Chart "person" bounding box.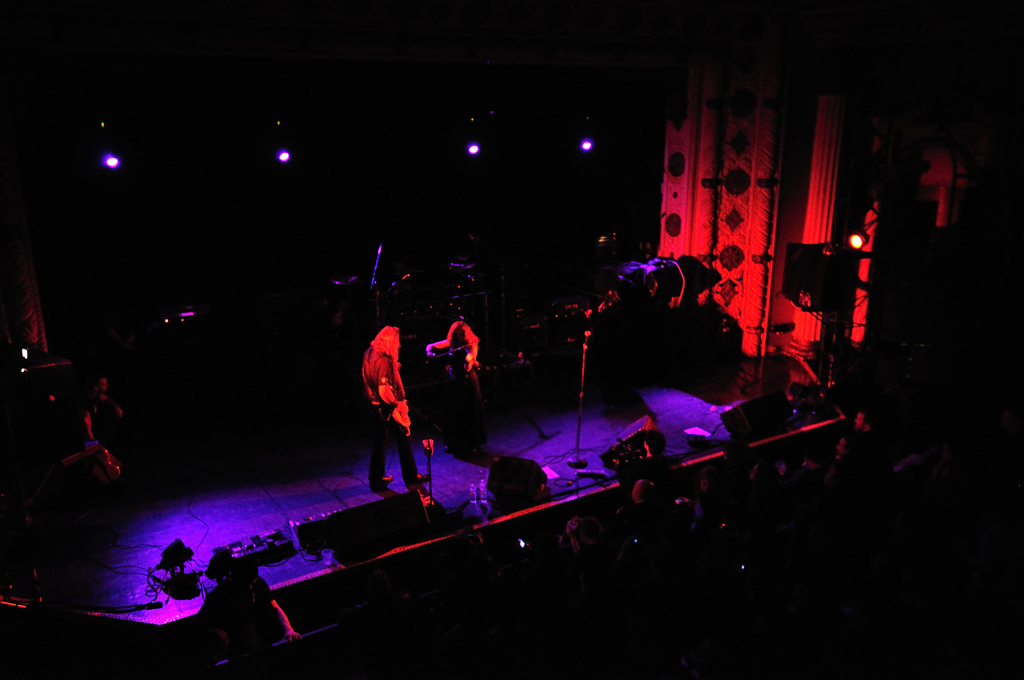
Charted: 350:306:428:515.
